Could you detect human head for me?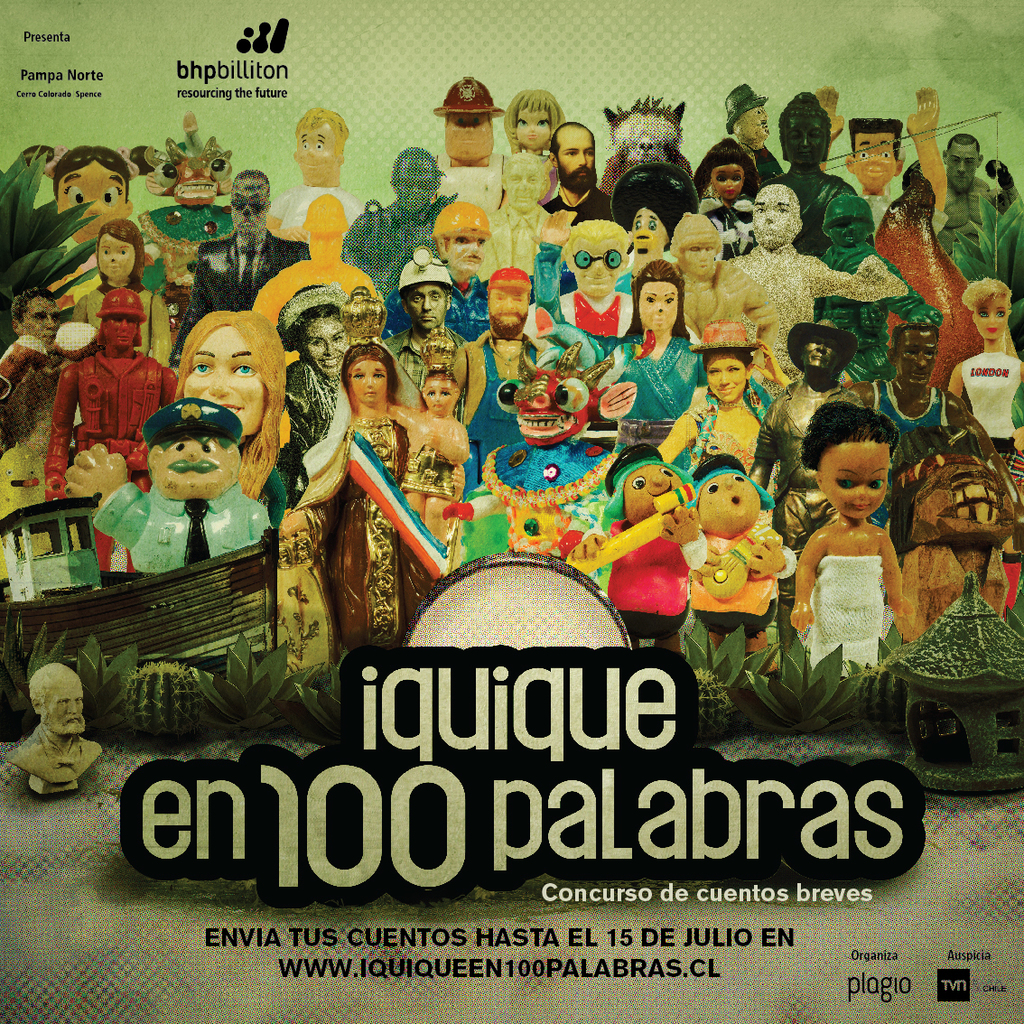
Detection result: bbox=[35, 667, 86, 730].
